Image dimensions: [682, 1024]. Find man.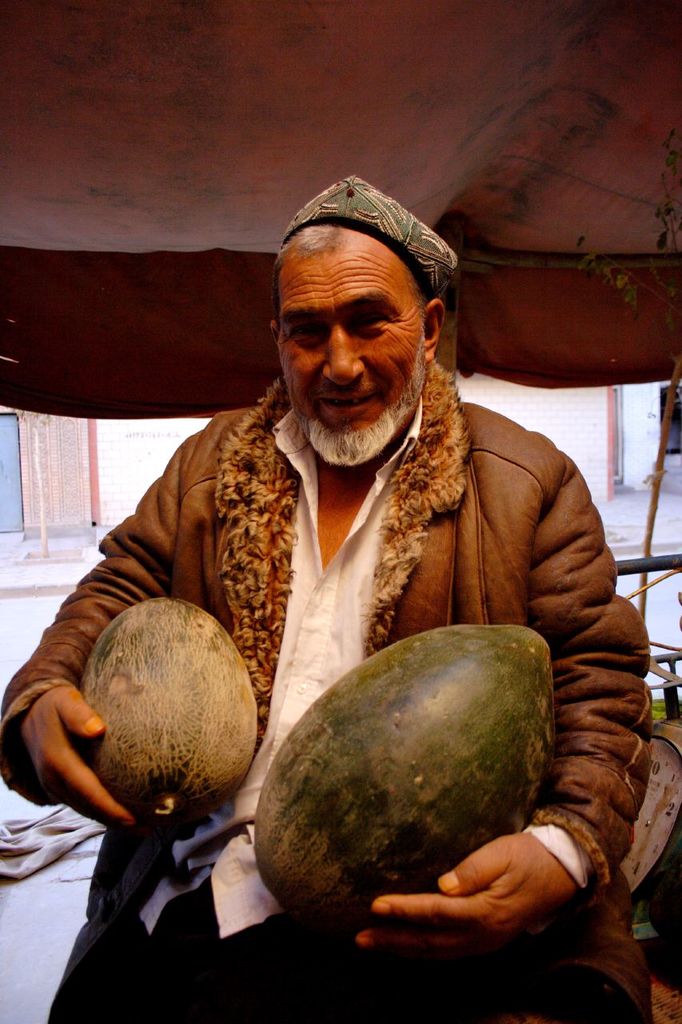
{"x1": 8, "y1": 195, "x2": 635, "y2": 1023}.
